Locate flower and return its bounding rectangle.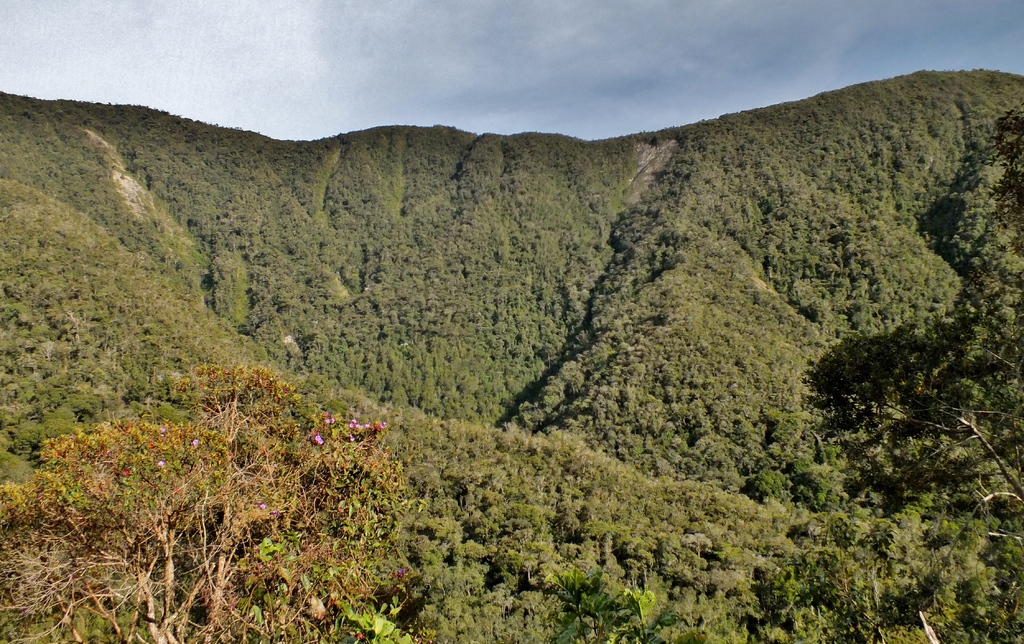
(x1=191, y1=438, x2=200, y2=448).
